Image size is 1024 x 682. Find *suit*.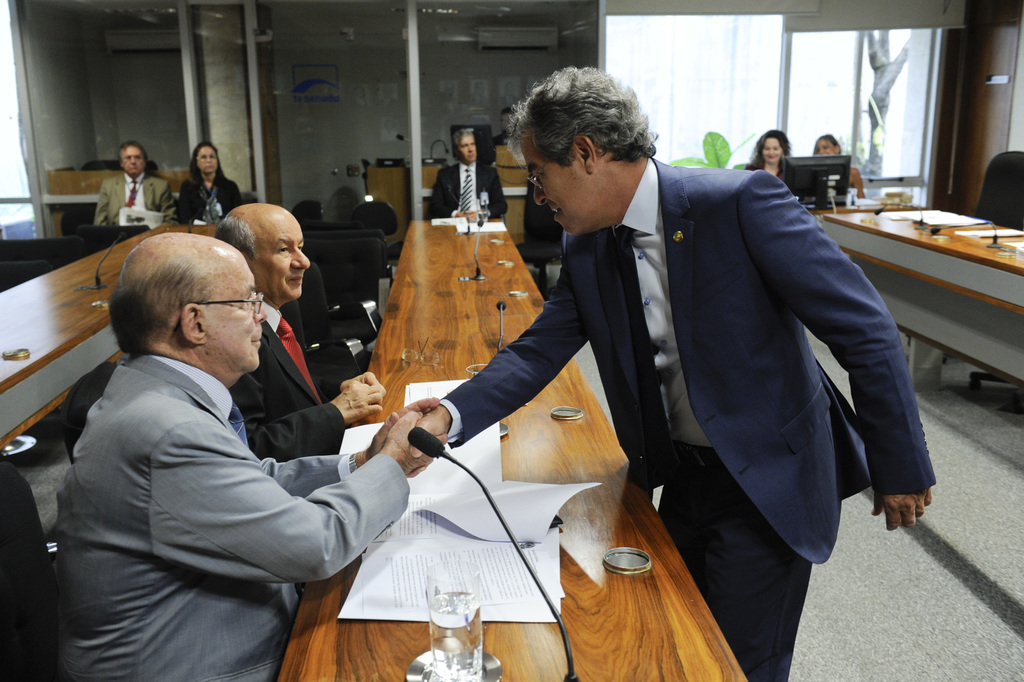
box=[229, 300, 346, 464].
